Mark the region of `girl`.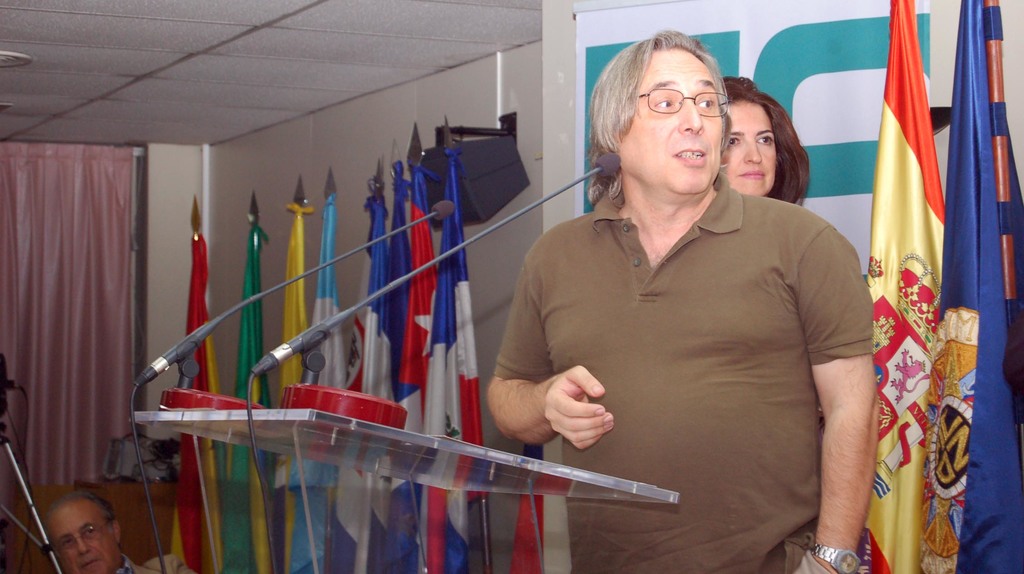
Region: {"x1": 717, "y1": 69, "x2": 815, "y2": 218}.
